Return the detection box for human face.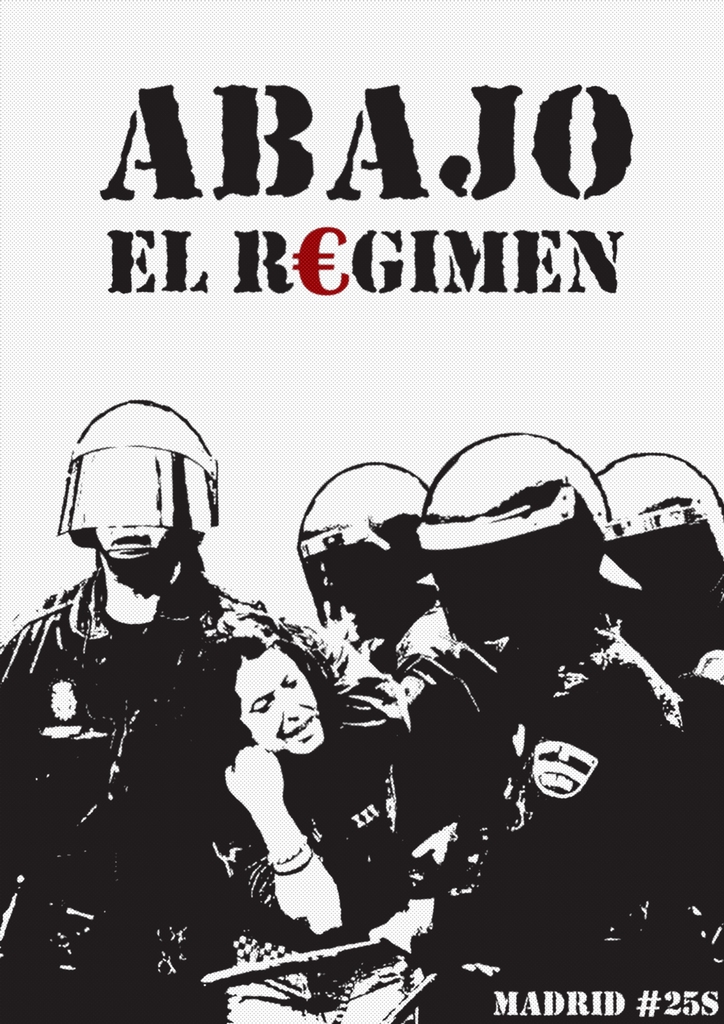
{"x1": 95, "y1": 518, "x2": 174, "y2": 561}.
